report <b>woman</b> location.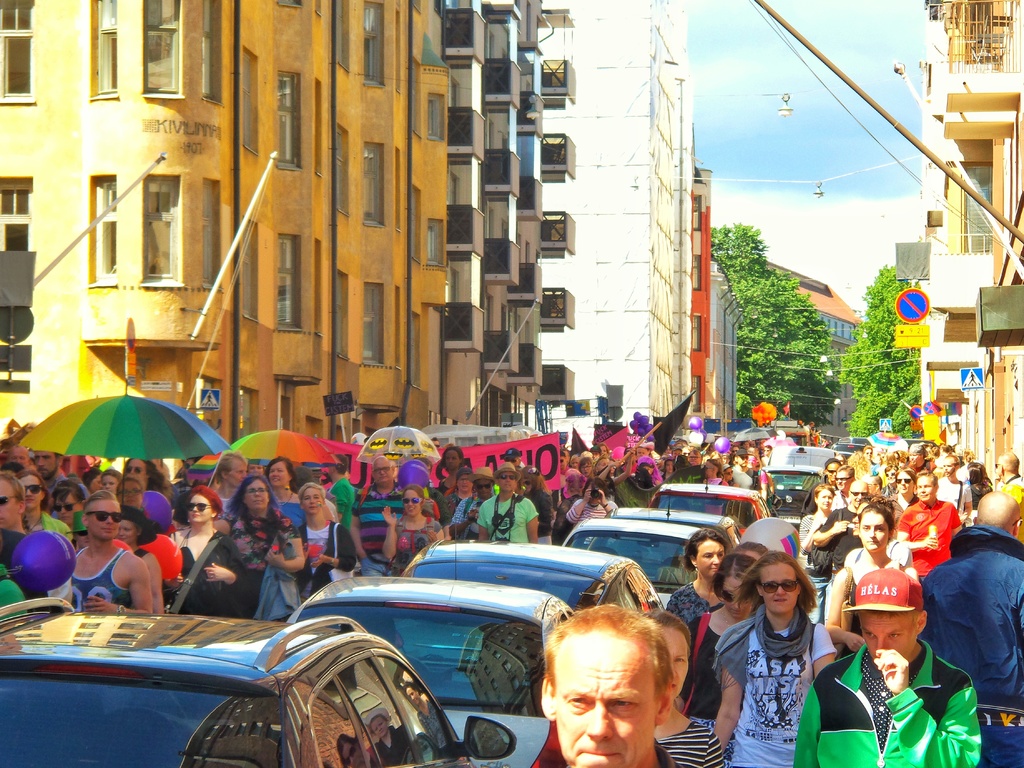
Report: [x1=564, y1=475, x2=616, y2=549].
